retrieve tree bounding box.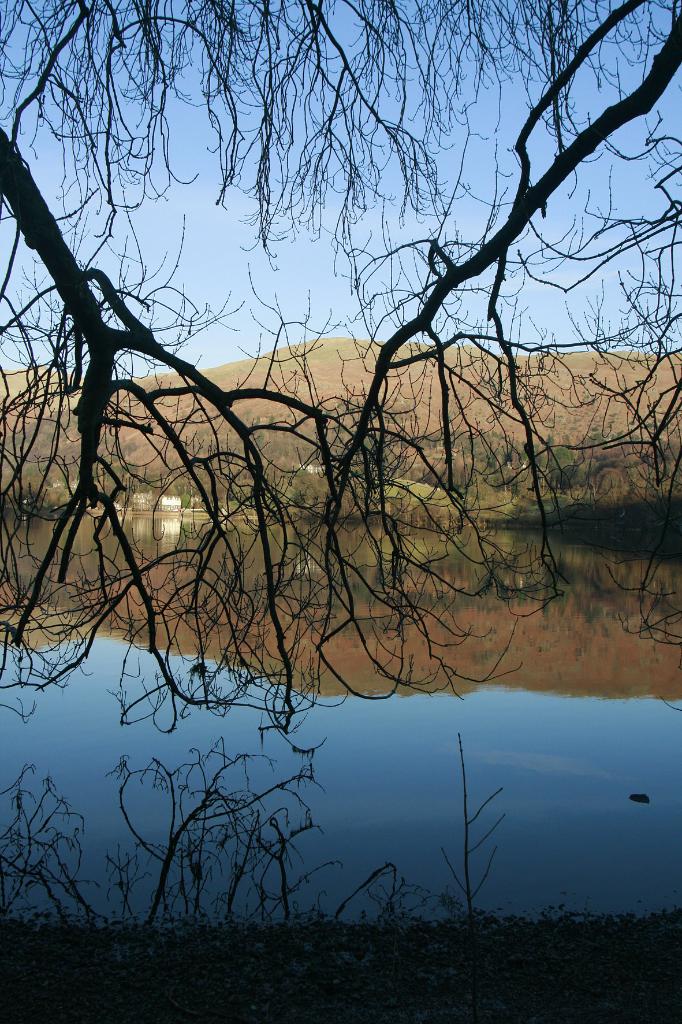
Bounding box: 32,0,640,911.
